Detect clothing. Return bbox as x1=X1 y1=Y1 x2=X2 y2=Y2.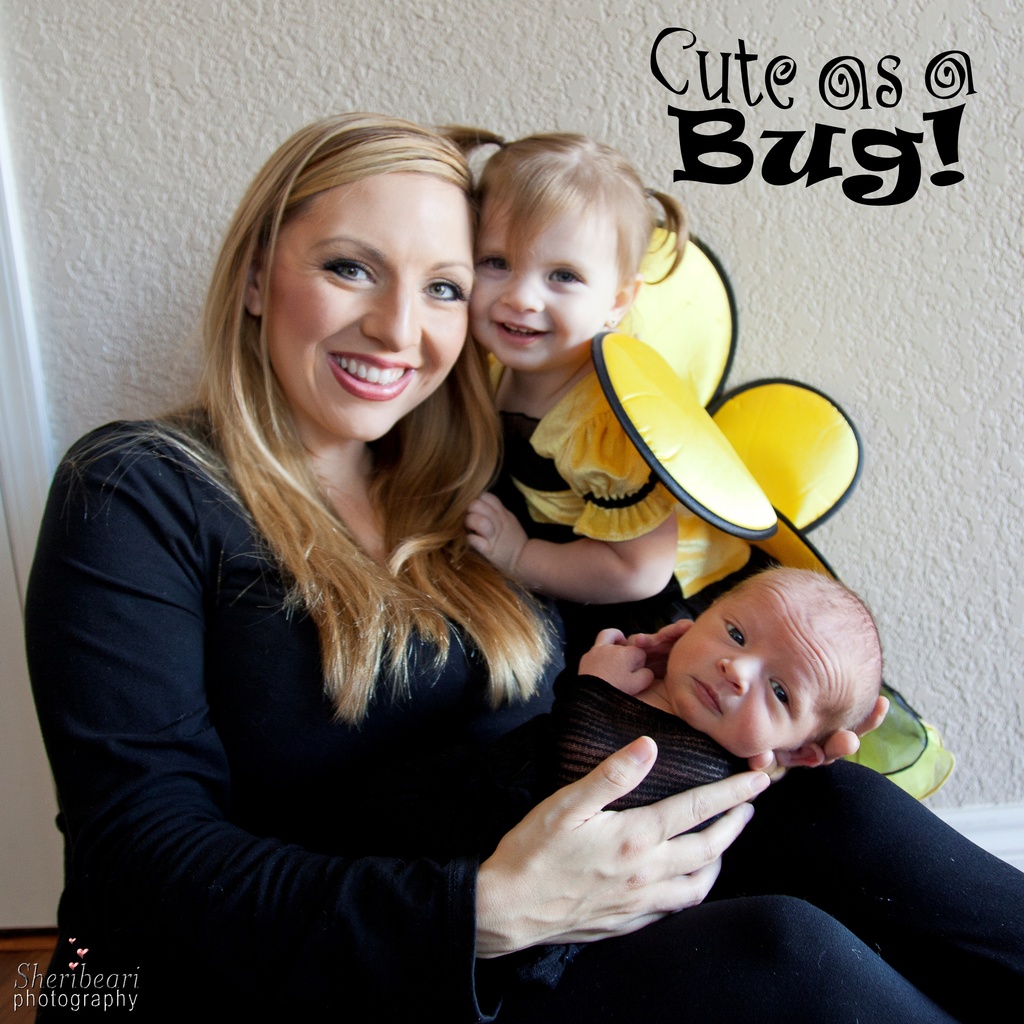
x1=482 y1=354 x2=762 y2=662.
